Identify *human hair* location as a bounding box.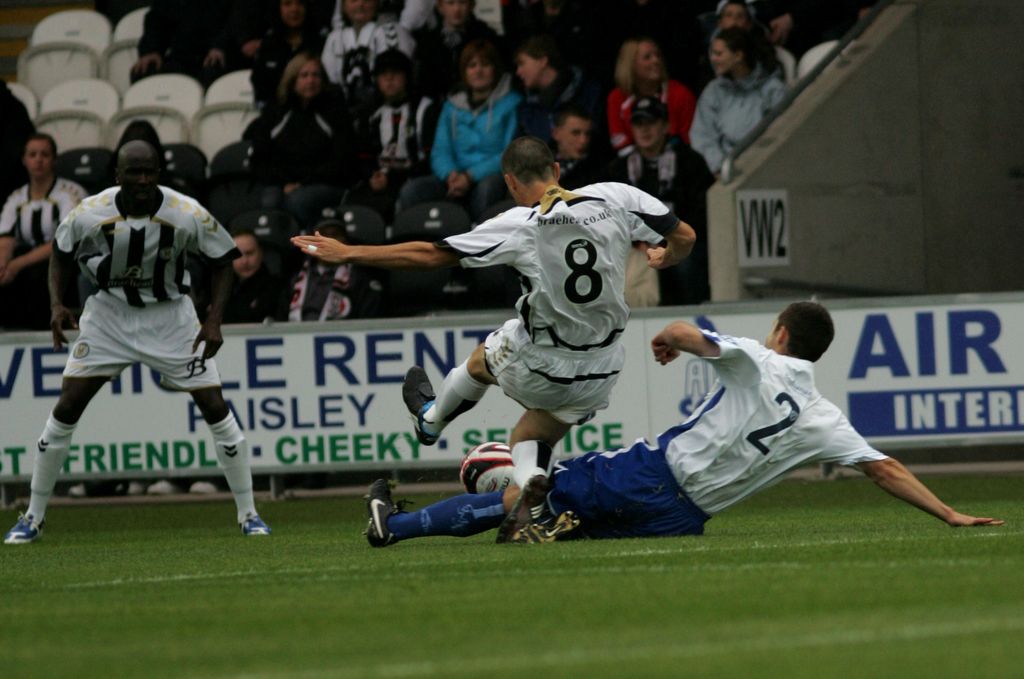
locate(278, 54, 334, 104).
